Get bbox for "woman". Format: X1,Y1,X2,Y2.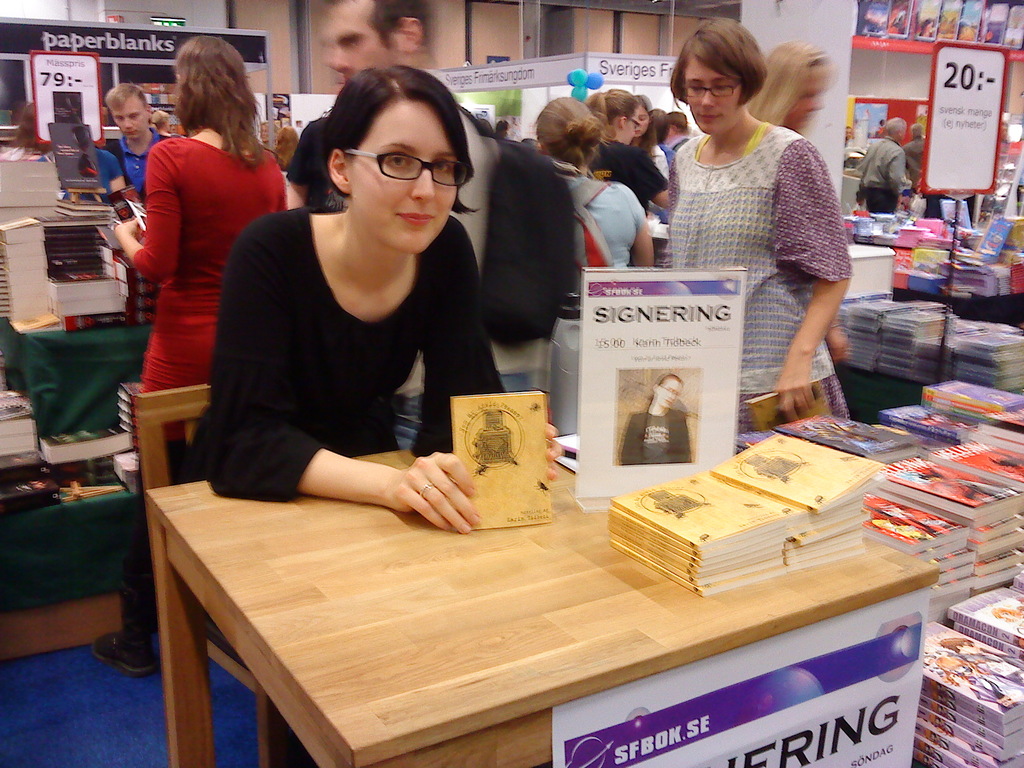
531,85,657,276.
